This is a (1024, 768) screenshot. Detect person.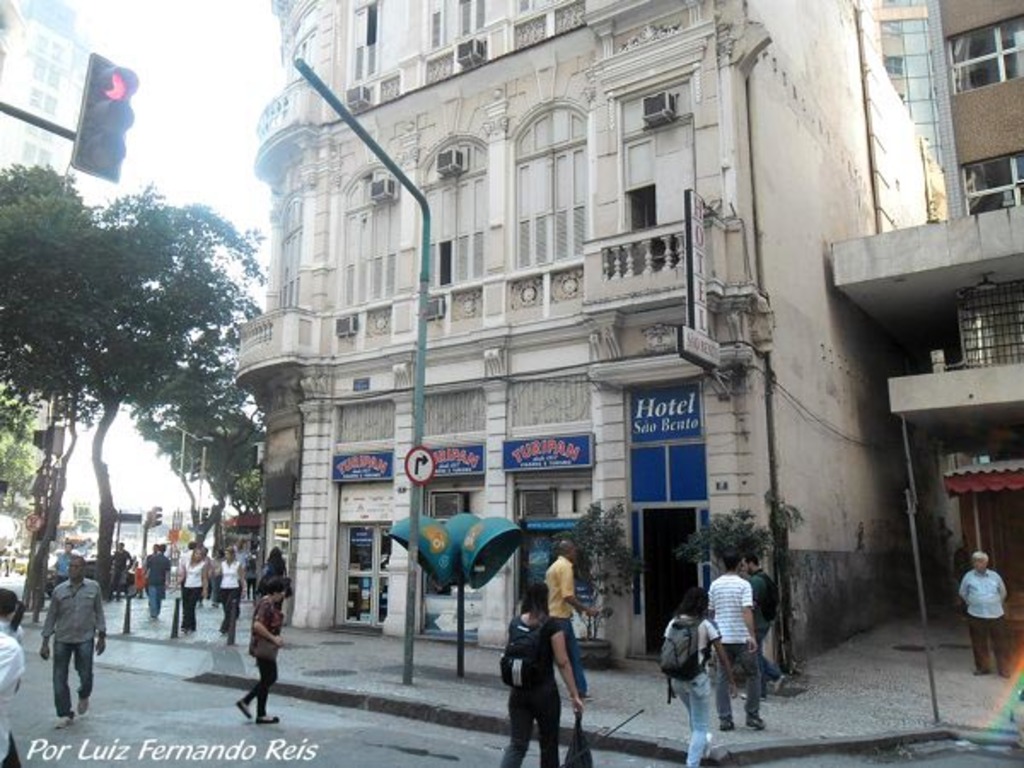
(x1=954, y1=553, x2=1009, y2=671).
